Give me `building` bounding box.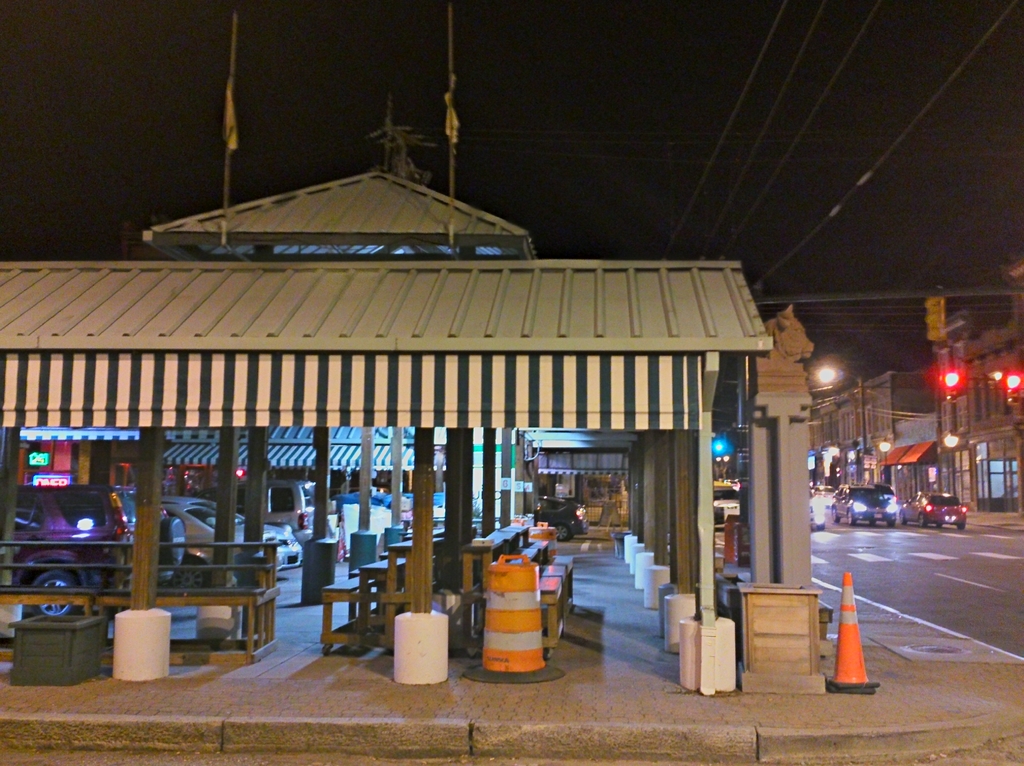
(0,171,774,694).
